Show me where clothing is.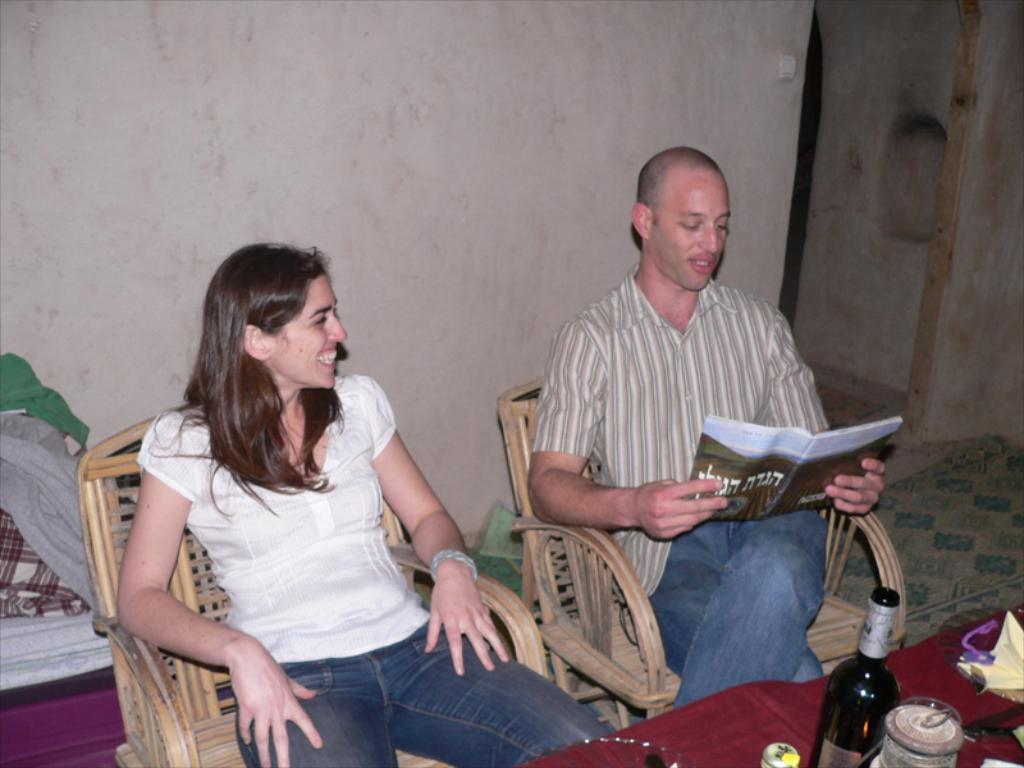
clothing is at <region>132, 370, 609, 767</region>.
